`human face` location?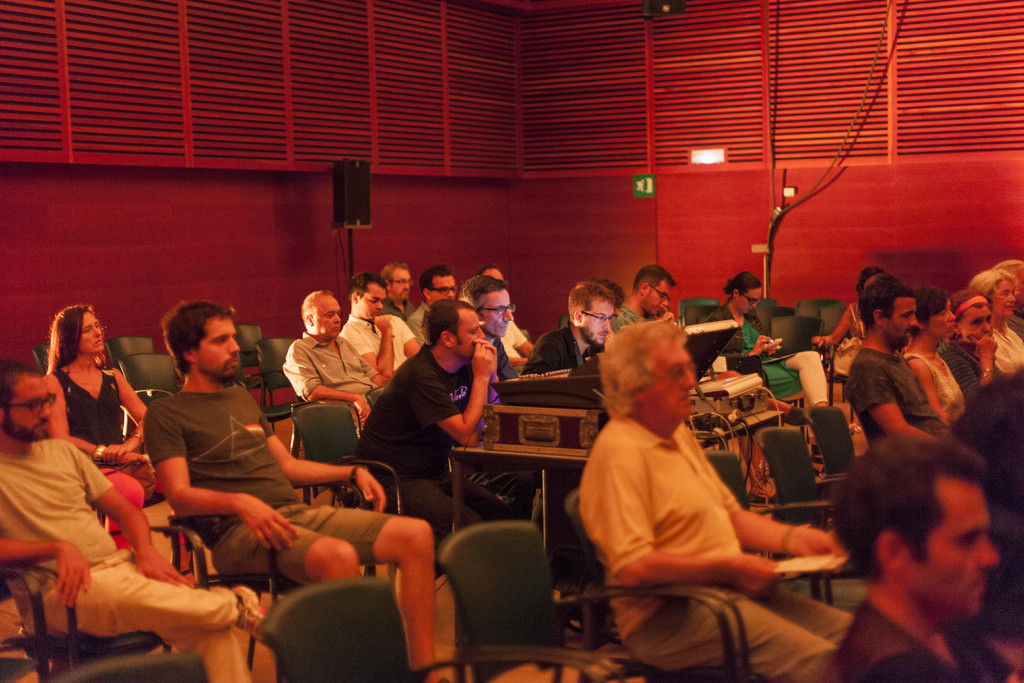
left=993, top=282, right=1014, bottom=313
